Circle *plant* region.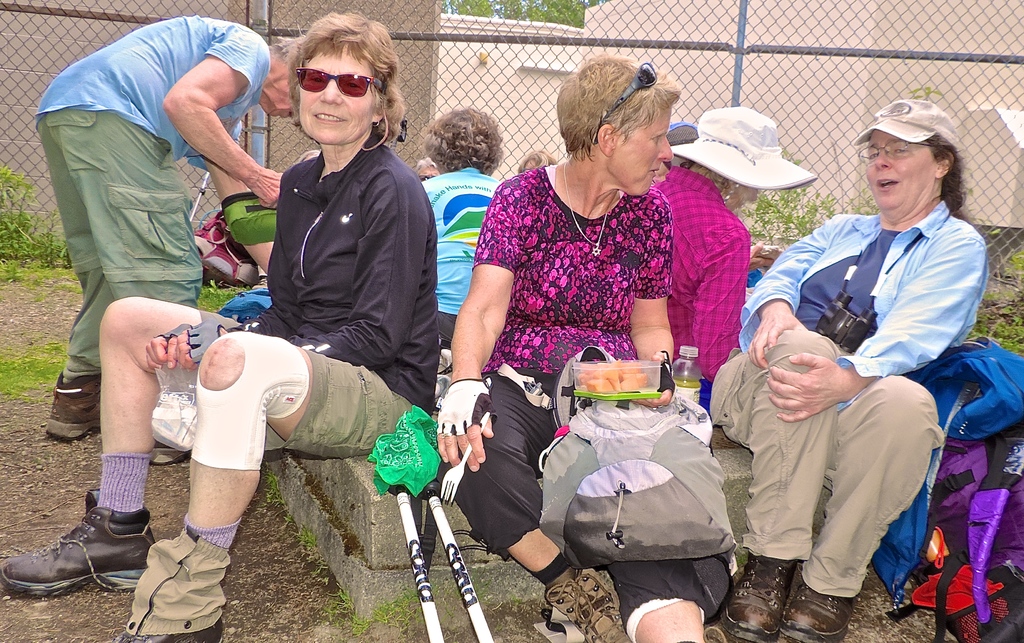
Region: (left=741, top=145, right=876, bottom=250).
